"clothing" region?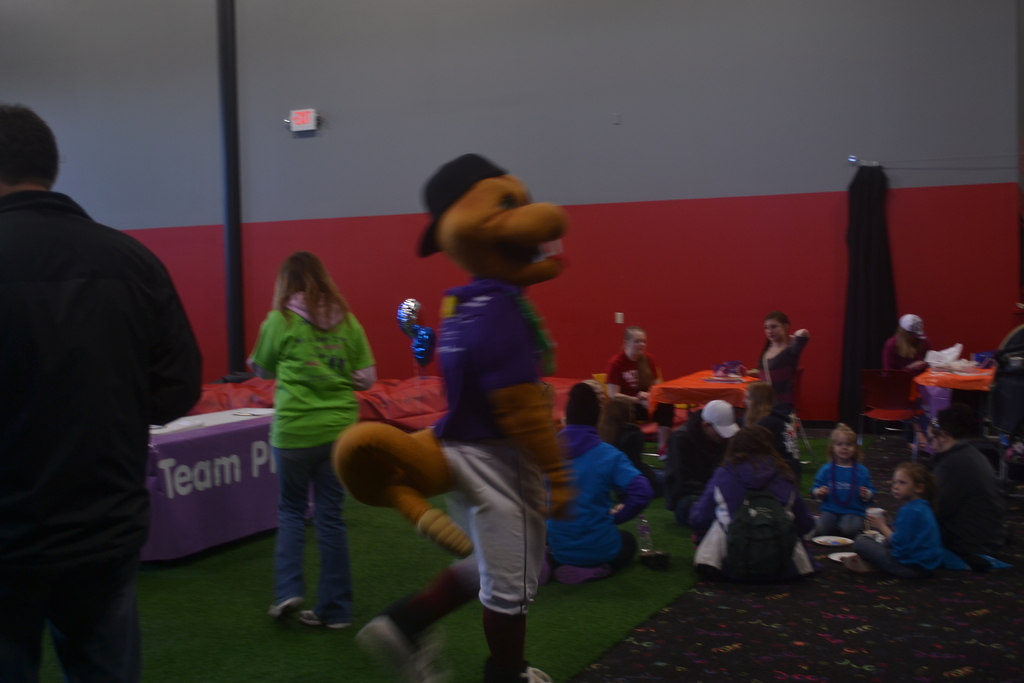
[555, 422, 651, 582]
